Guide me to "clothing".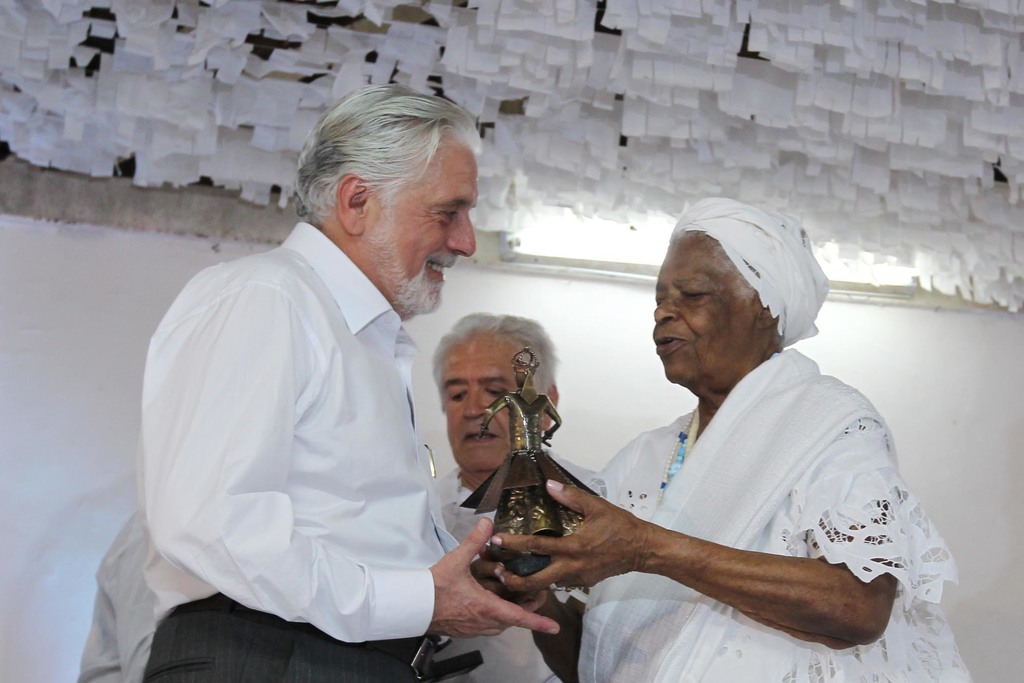
Guidance: (left=127, top=190, right=492, bottom=659).
